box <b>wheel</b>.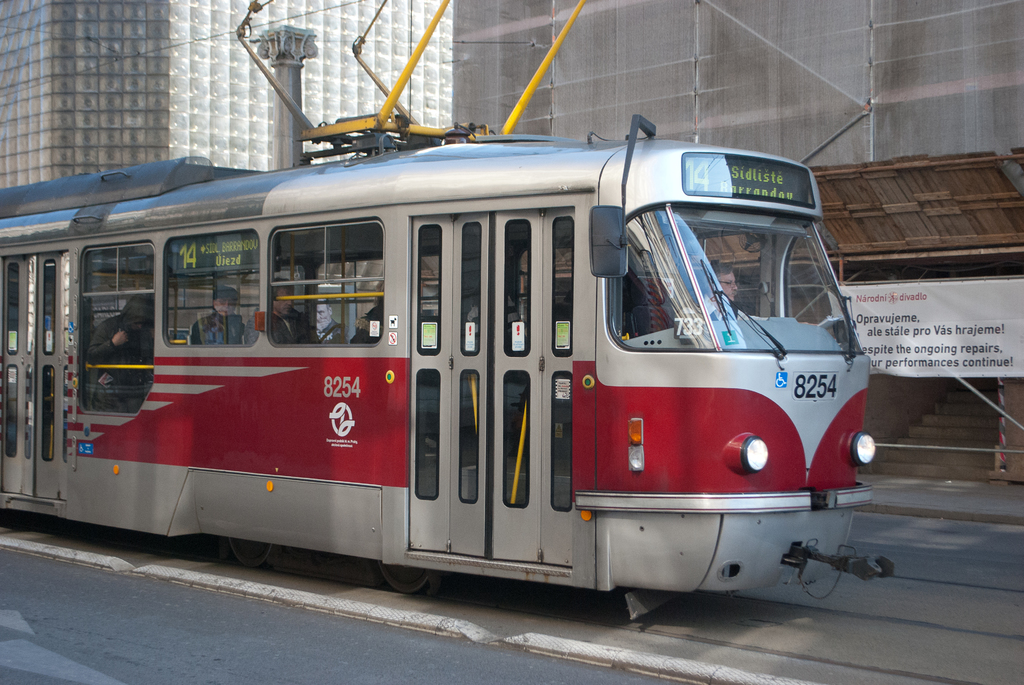
rect(381, 563, 429, 590).
